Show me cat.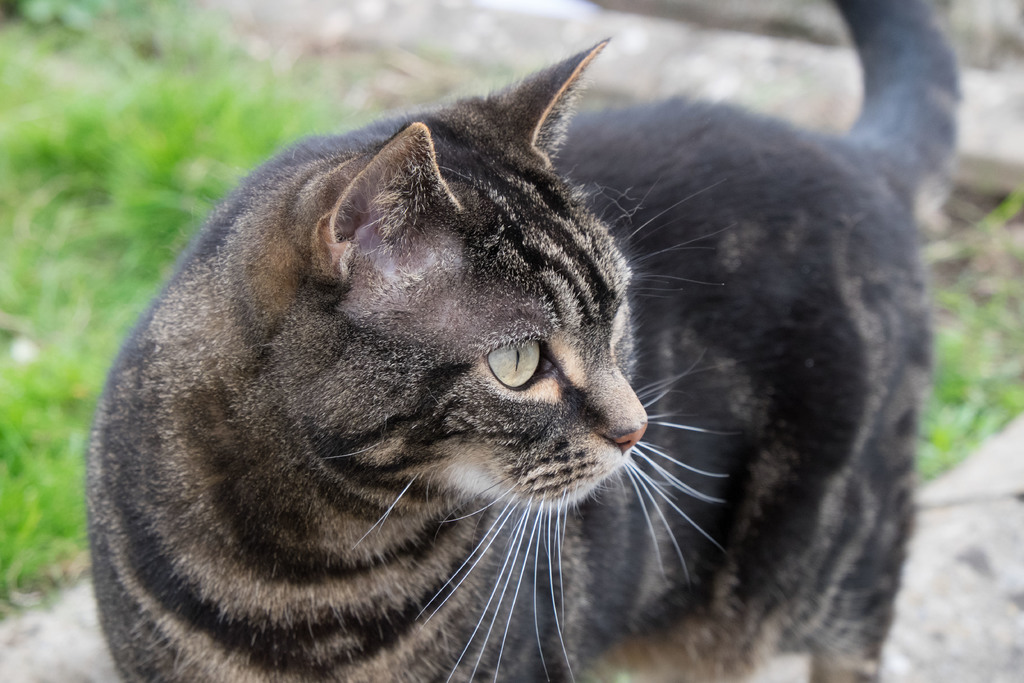
cat is here: {"left": 86, "top": 0, "right": 957, "bottom": 682}.
